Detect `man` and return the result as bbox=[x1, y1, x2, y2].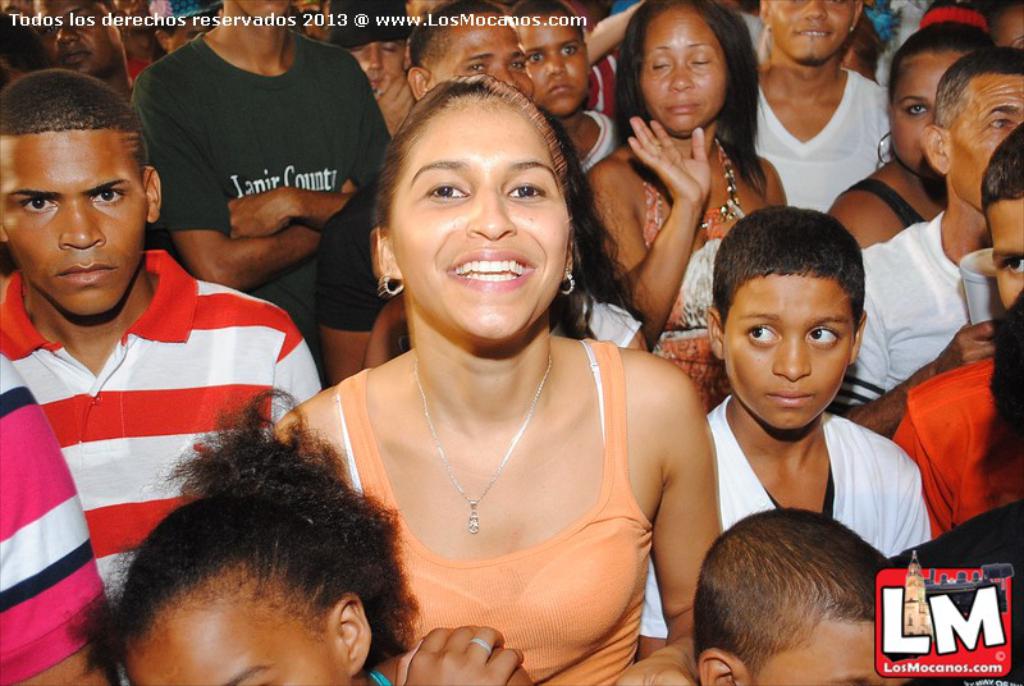
bbox=[0, 70, 280, 673].
